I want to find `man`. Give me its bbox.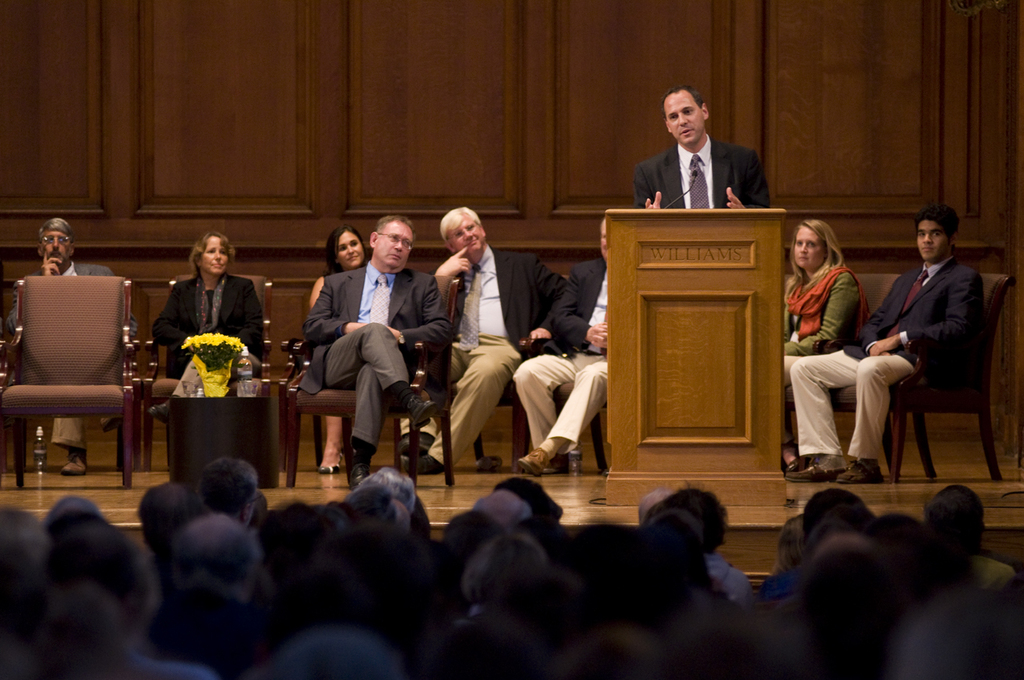
x1=510, y1=211, x2=613, y2=481.
